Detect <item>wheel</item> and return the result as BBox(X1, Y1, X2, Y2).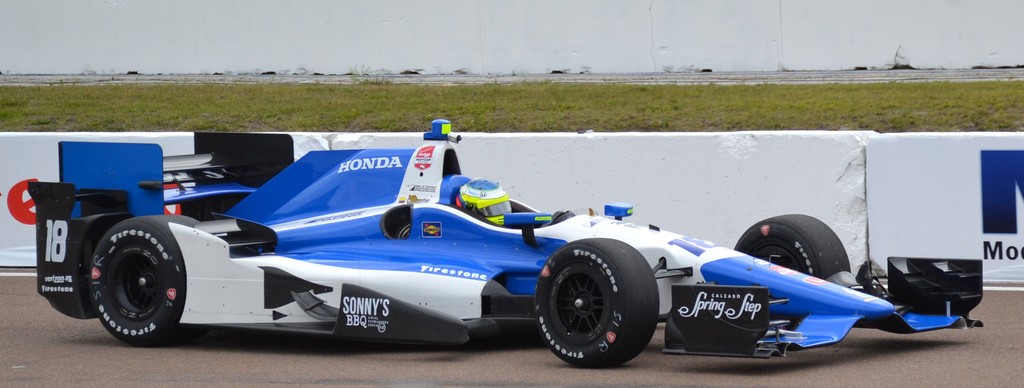
BBox(535, 240, 660, 370).
